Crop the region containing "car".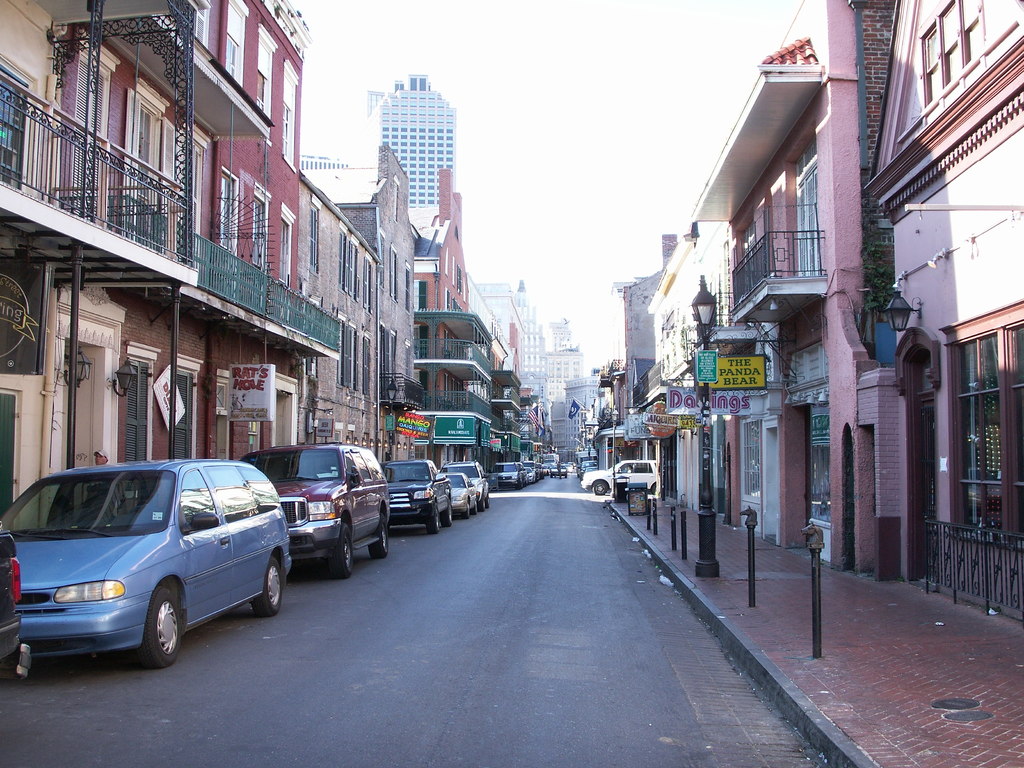
Crop region: left=497, top=462, right=524, bottom=490.
